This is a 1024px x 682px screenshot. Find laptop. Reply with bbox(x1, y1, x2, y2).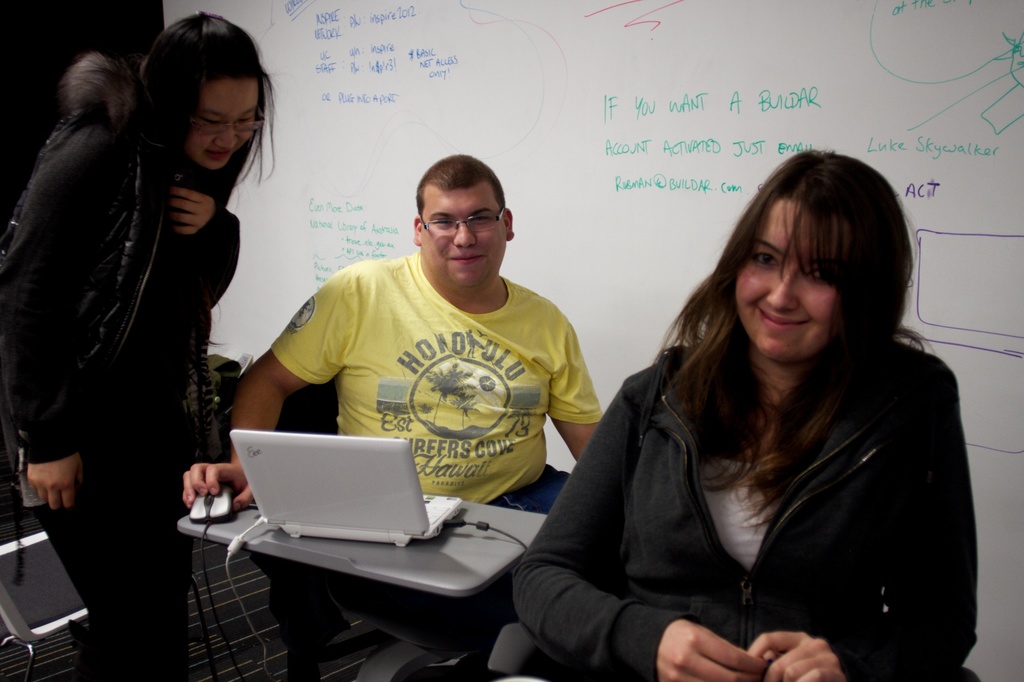
bbox(222, 428, 438, 560).
